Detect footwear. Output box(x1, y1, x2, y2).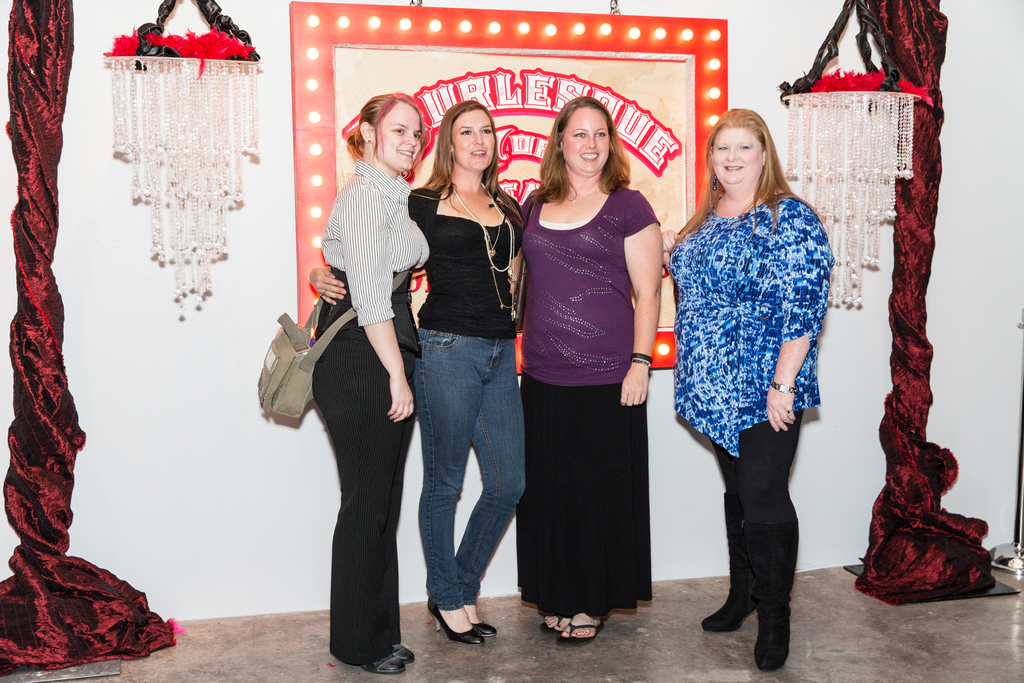
box(740, 521, 797, 672).
